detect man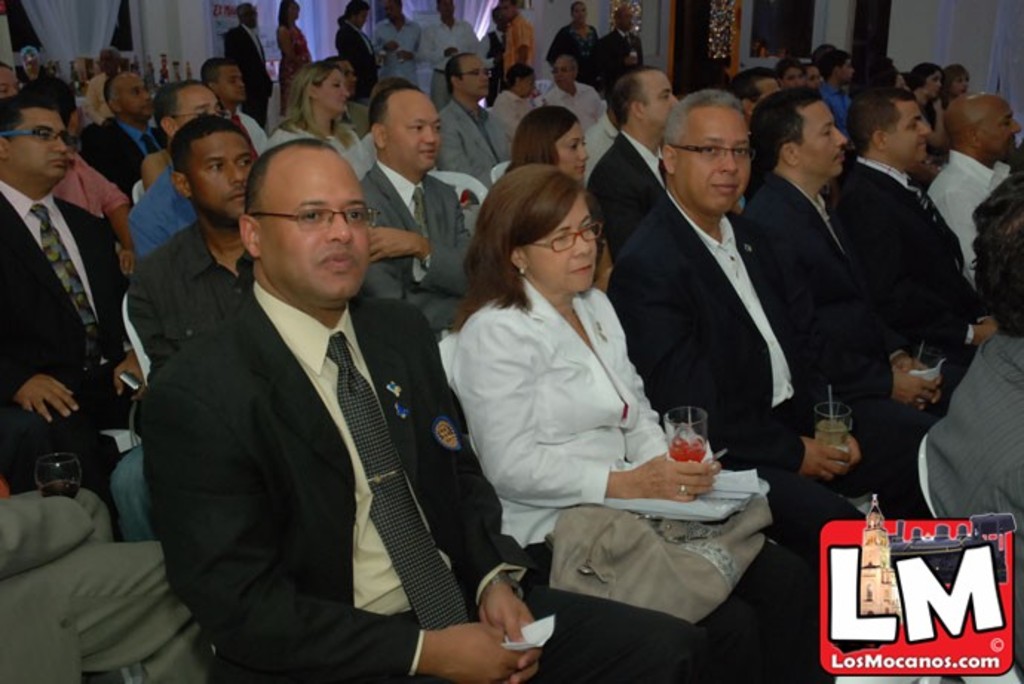
(140, 144, 717, 683)
